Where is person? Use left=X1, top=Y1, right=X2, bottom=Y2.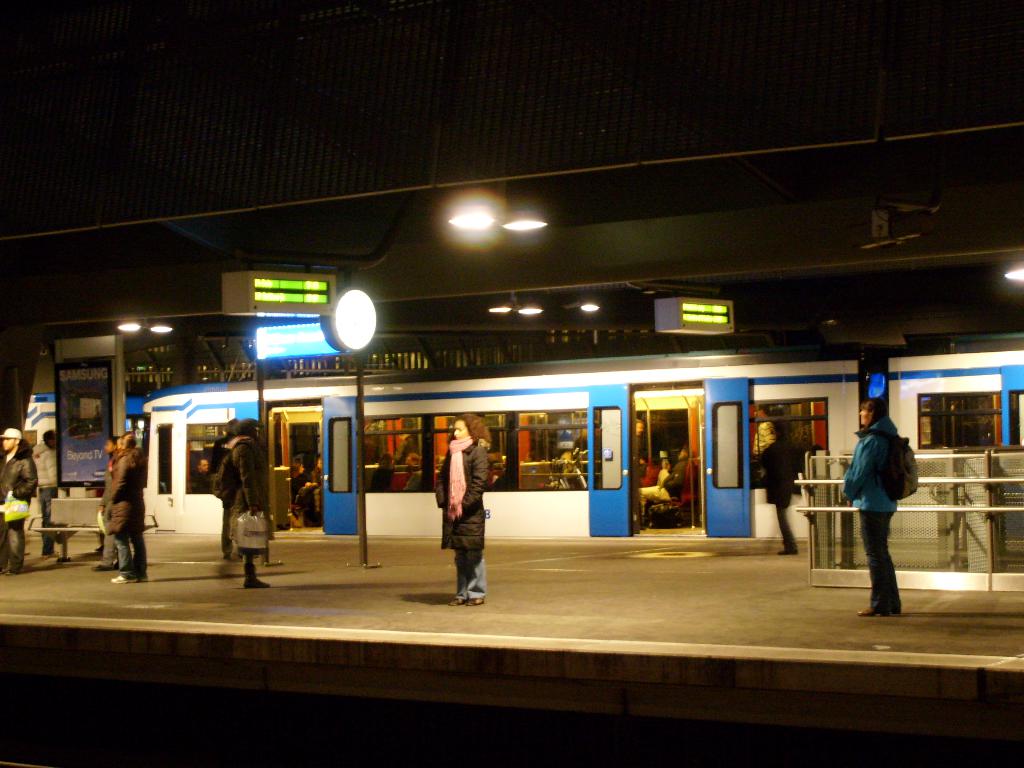
left=290, top=454, right=314, bottom=508.
